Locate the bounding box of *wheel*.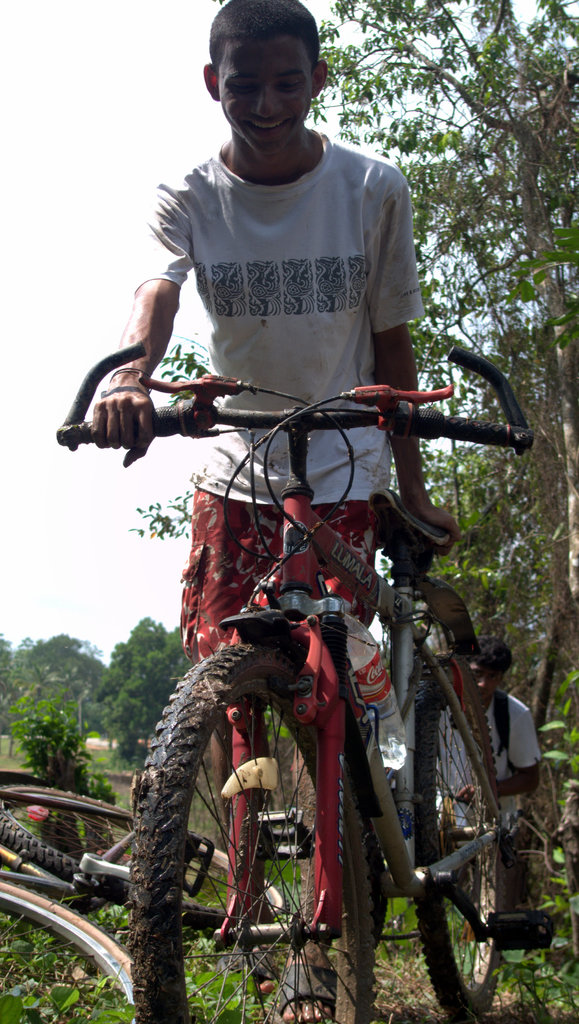
Bounding box: [135,649,370,1023].
